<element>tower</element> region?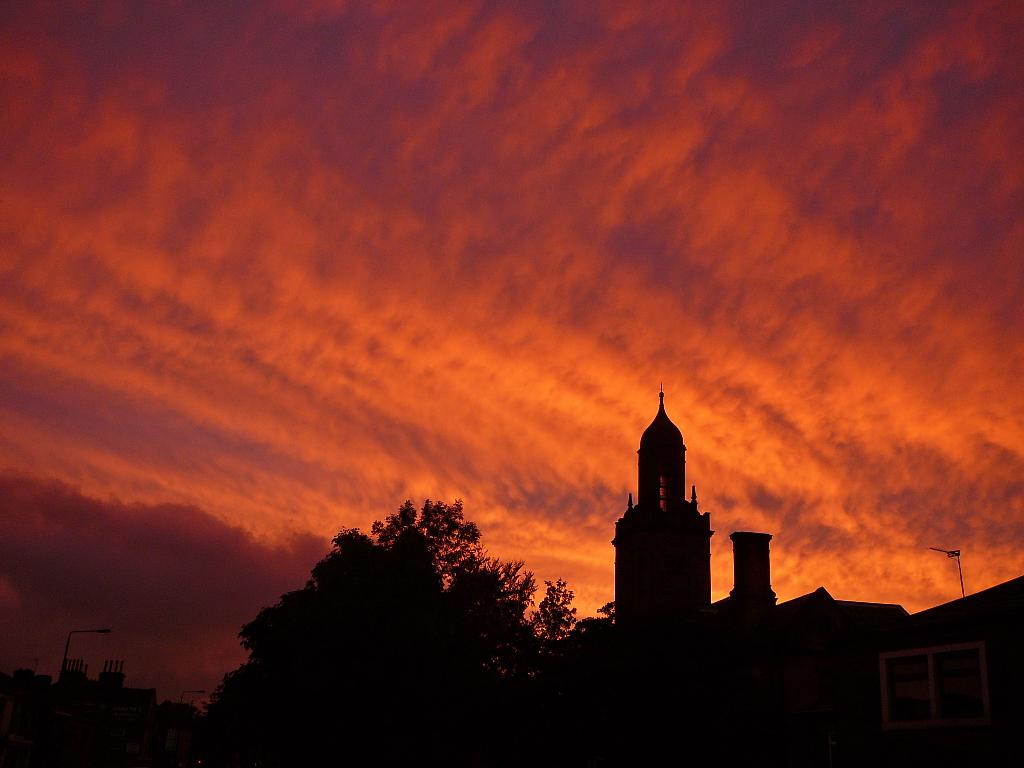
locate(581, 368, 716, 632)
